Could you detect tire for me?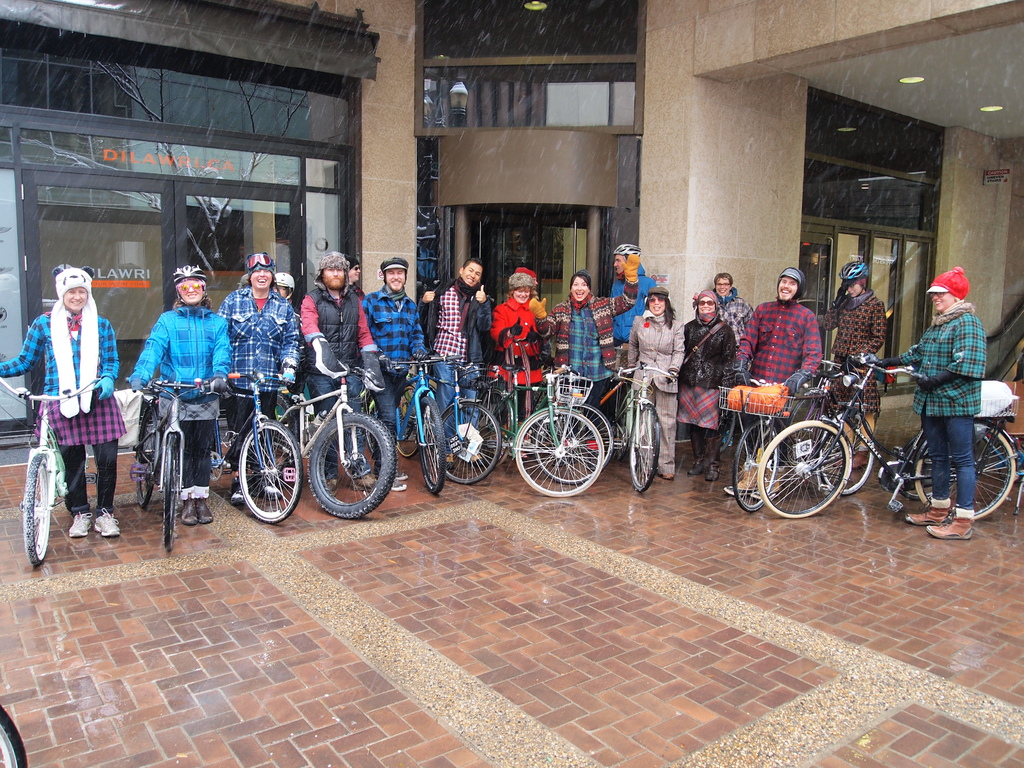
Detection result: bbox(0, 700, 31, 767).
